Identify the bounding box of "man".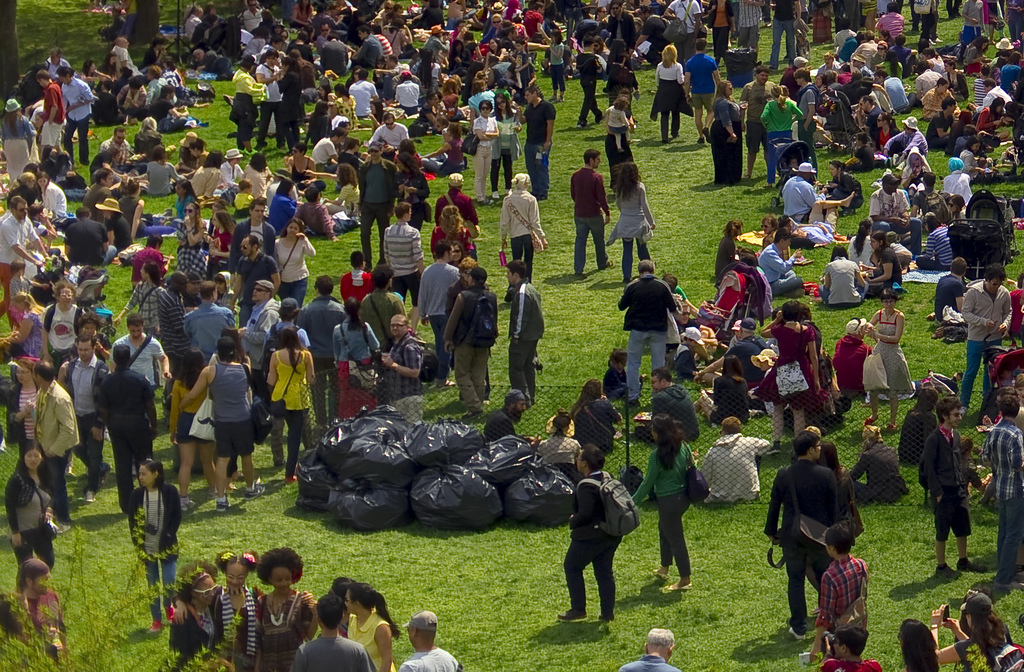
808/515/879/666.
